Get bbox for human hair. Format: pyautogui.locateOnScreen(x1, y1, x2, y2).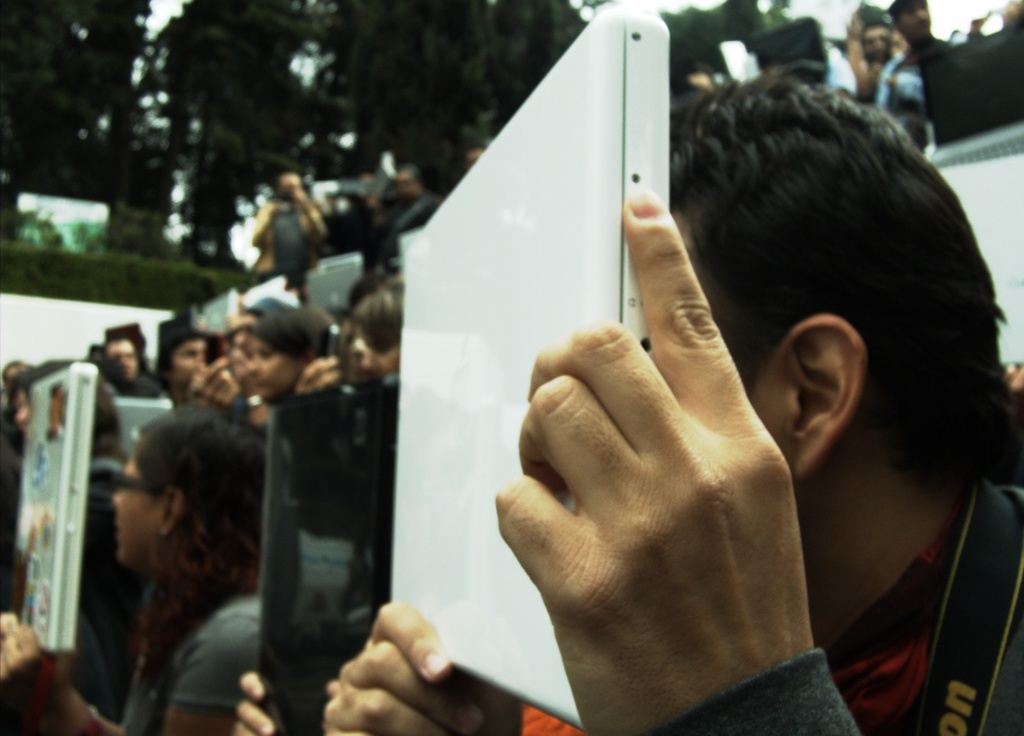
pyautogui.locateOnScreen(346, 286, 406, 359).
